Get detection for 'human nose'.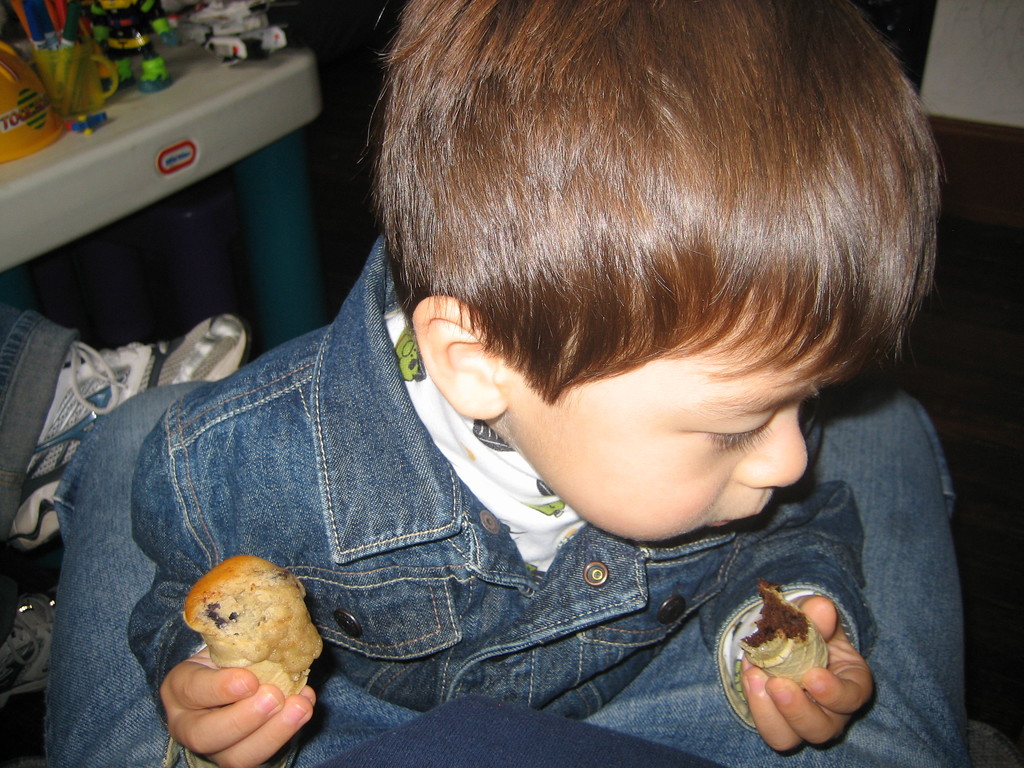
Detection: [x1=731, y1=413, x2=810, y2=490].
